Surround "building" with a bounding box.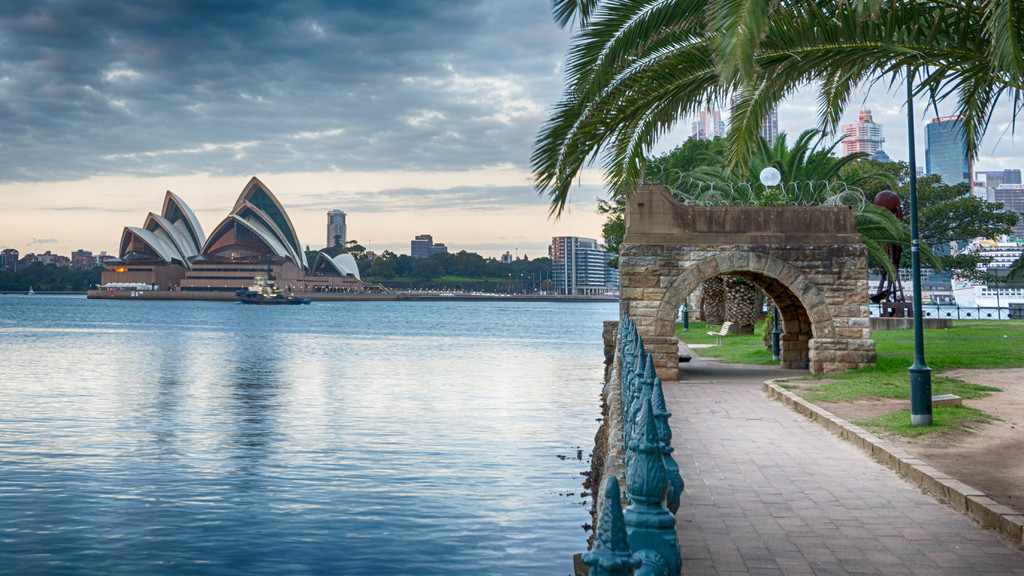
select_region(410, 235, 444, 260).
